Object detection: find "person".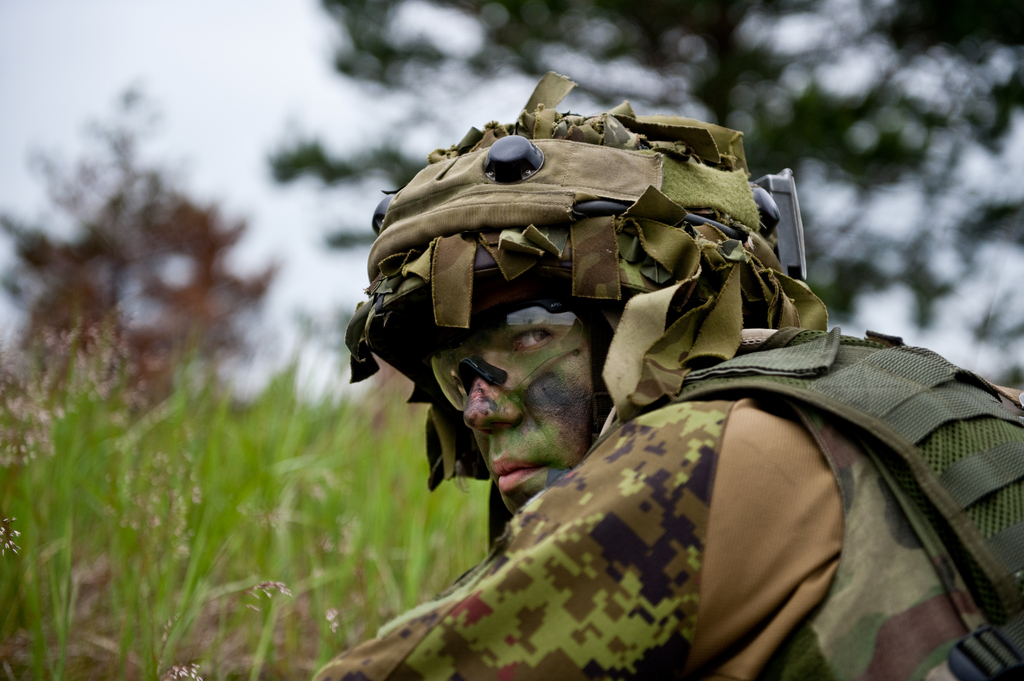
box(335, 108, 900, 665).
